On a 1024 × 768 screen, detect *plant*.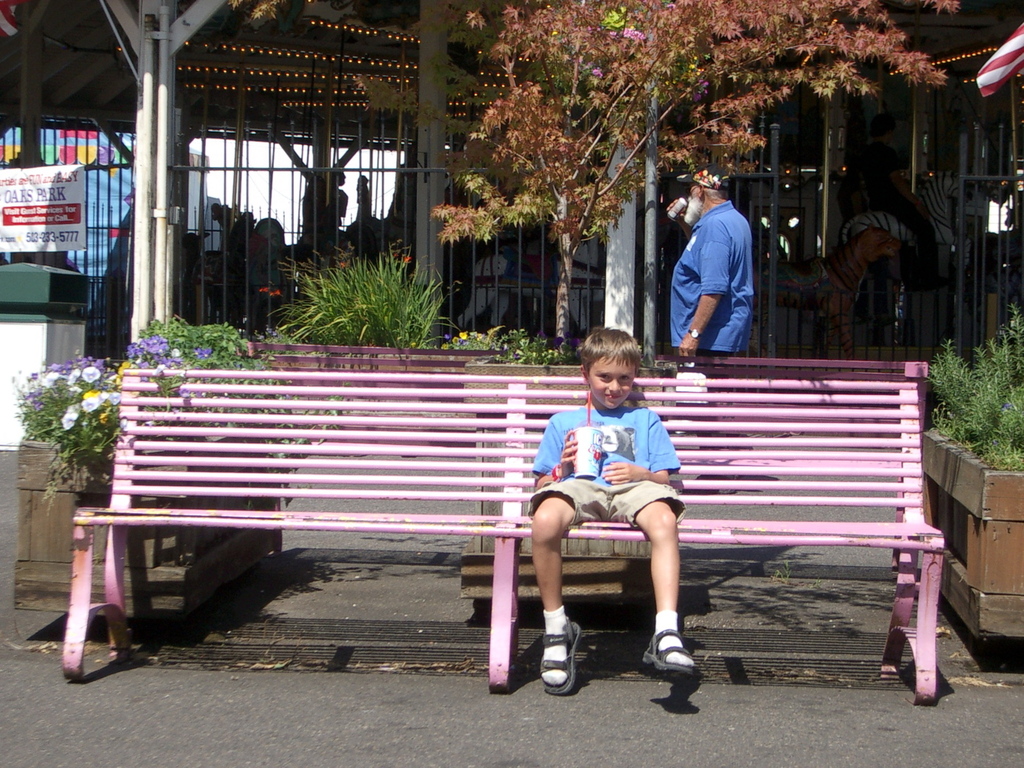
bbox=[450, 320, 565, 376].
